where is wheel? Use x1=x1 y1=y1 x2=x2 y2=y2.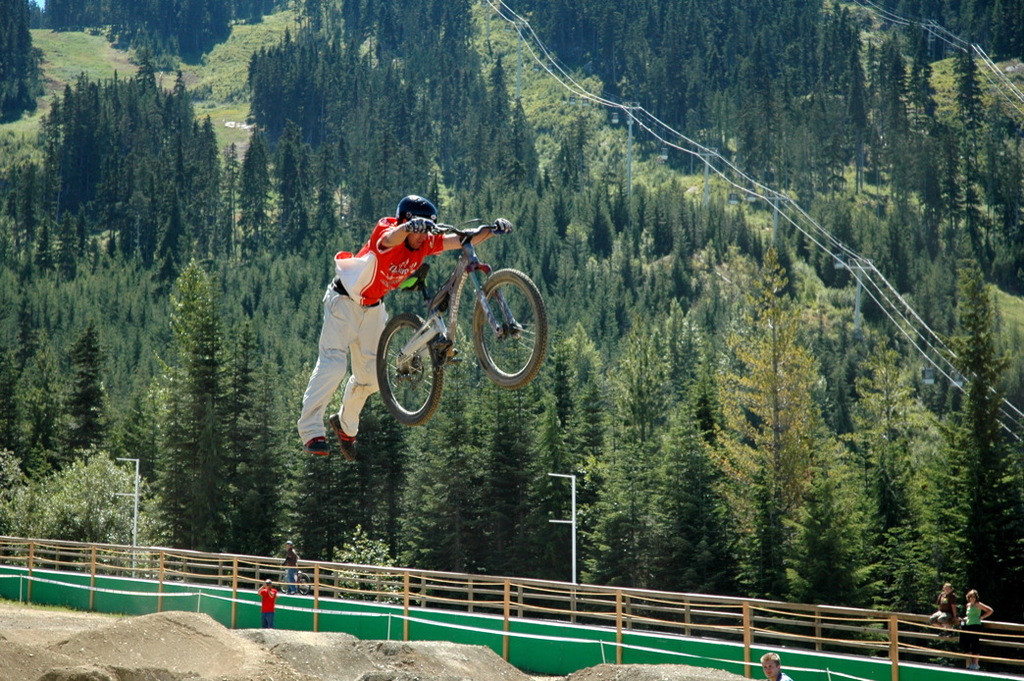
x1=376 y1=315 x2=449 y2=431.
